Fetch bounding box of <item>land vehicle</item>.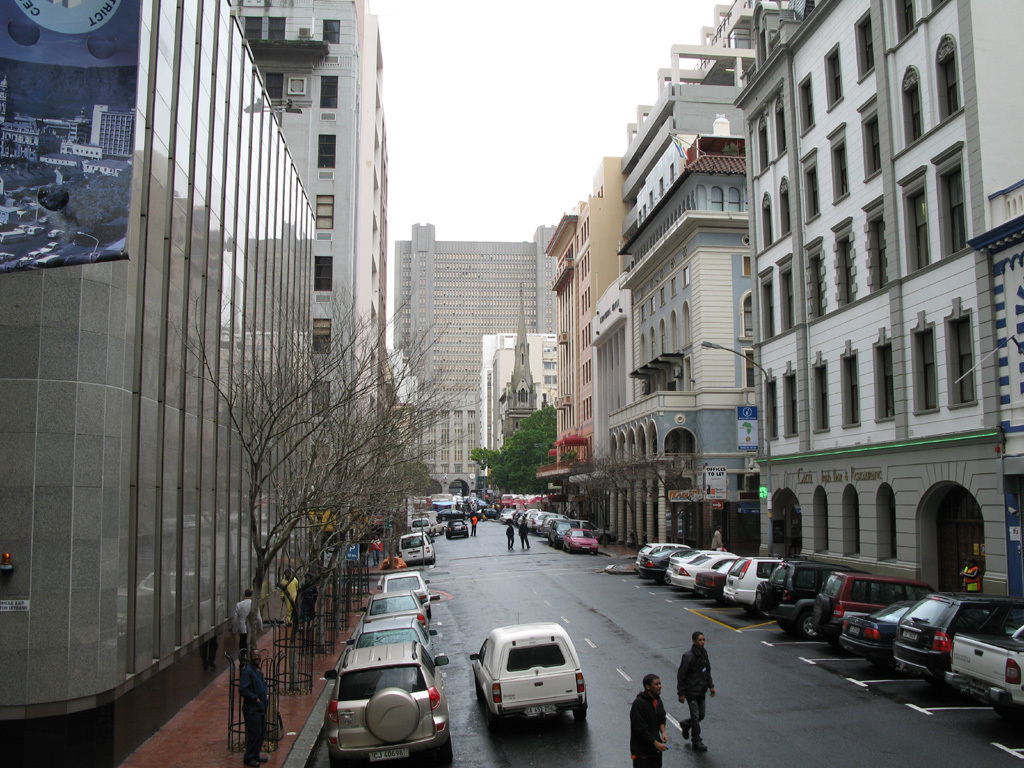
Bbox: BBox(671, 550, 729, 586).
